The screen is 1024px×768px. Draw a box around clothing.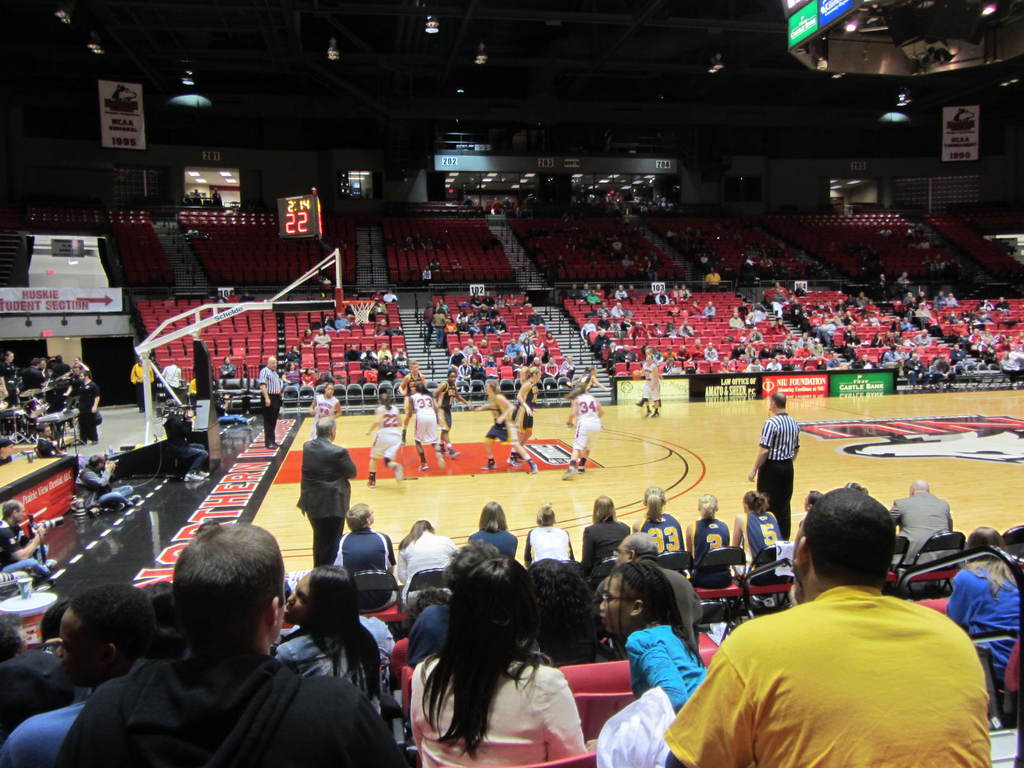
(750, 367, 764, 371).
